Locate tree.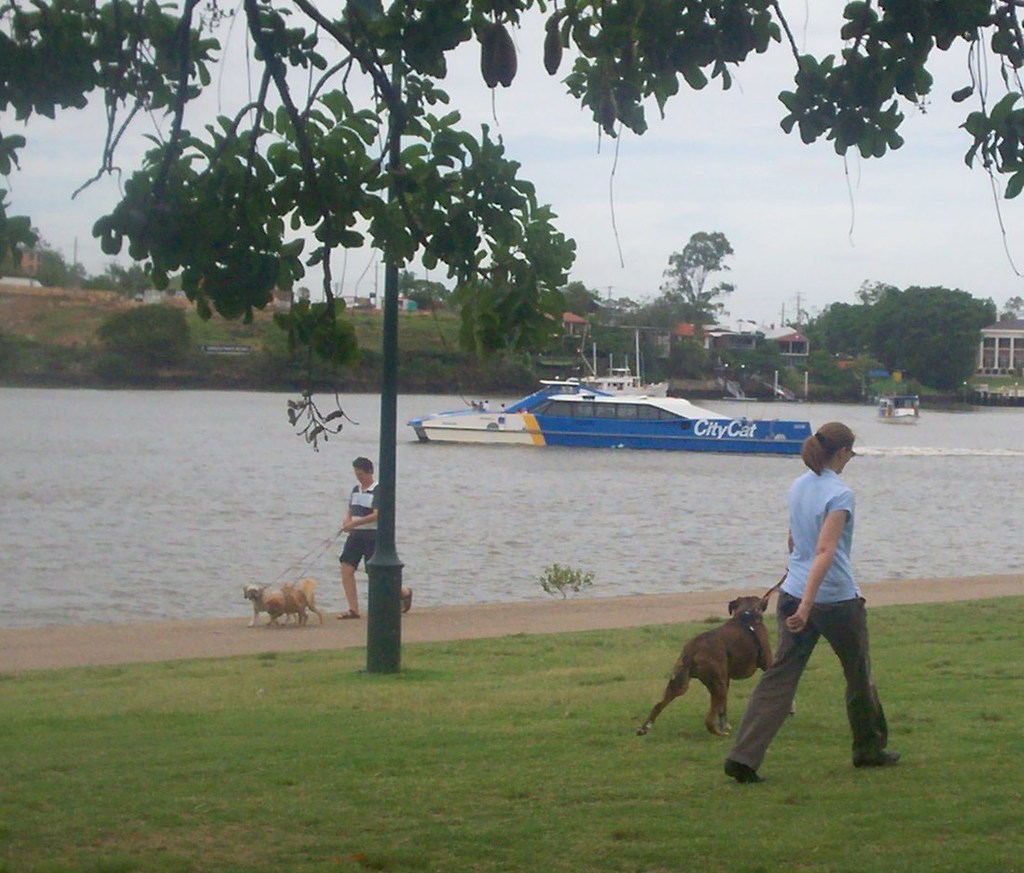
Bounding box: 401:270:410:295.
